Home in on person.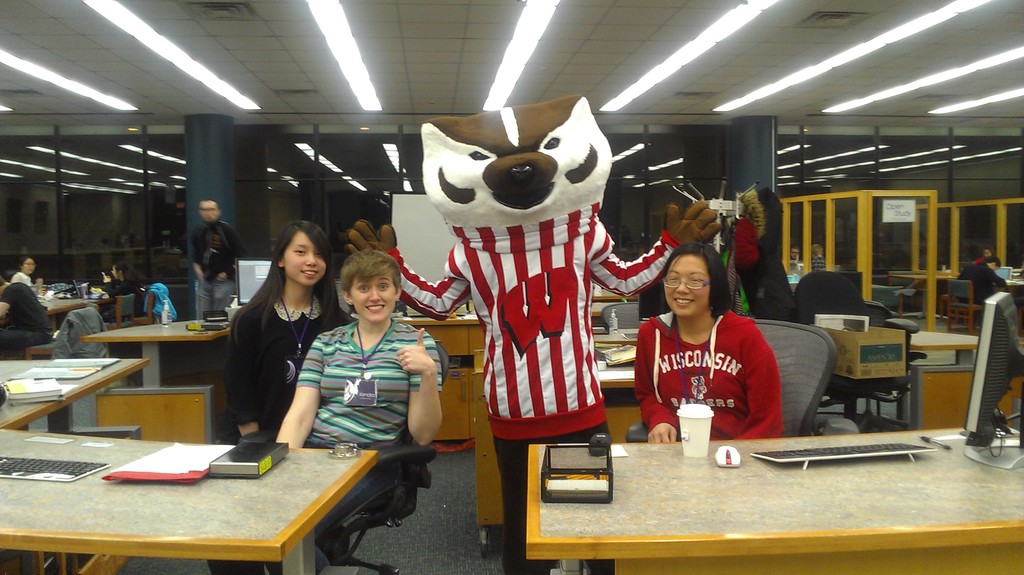
Homed in at crop(273, 249, 450, 572).
